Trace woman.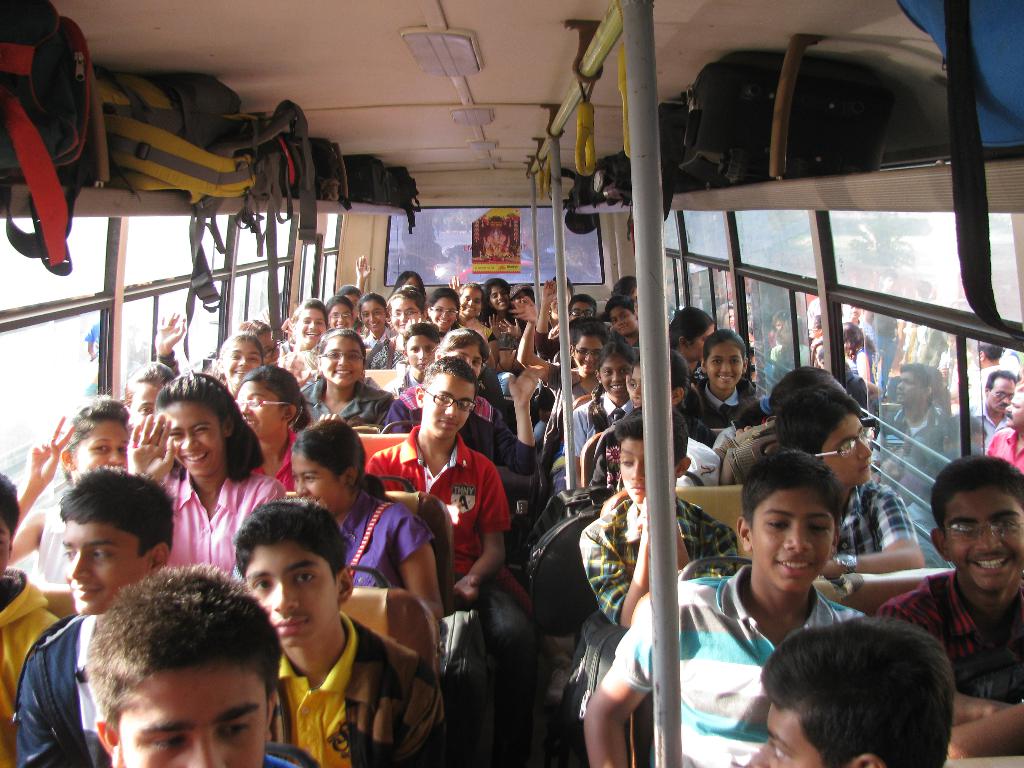
Traced to l=668, t=303, r=718, b=369.
